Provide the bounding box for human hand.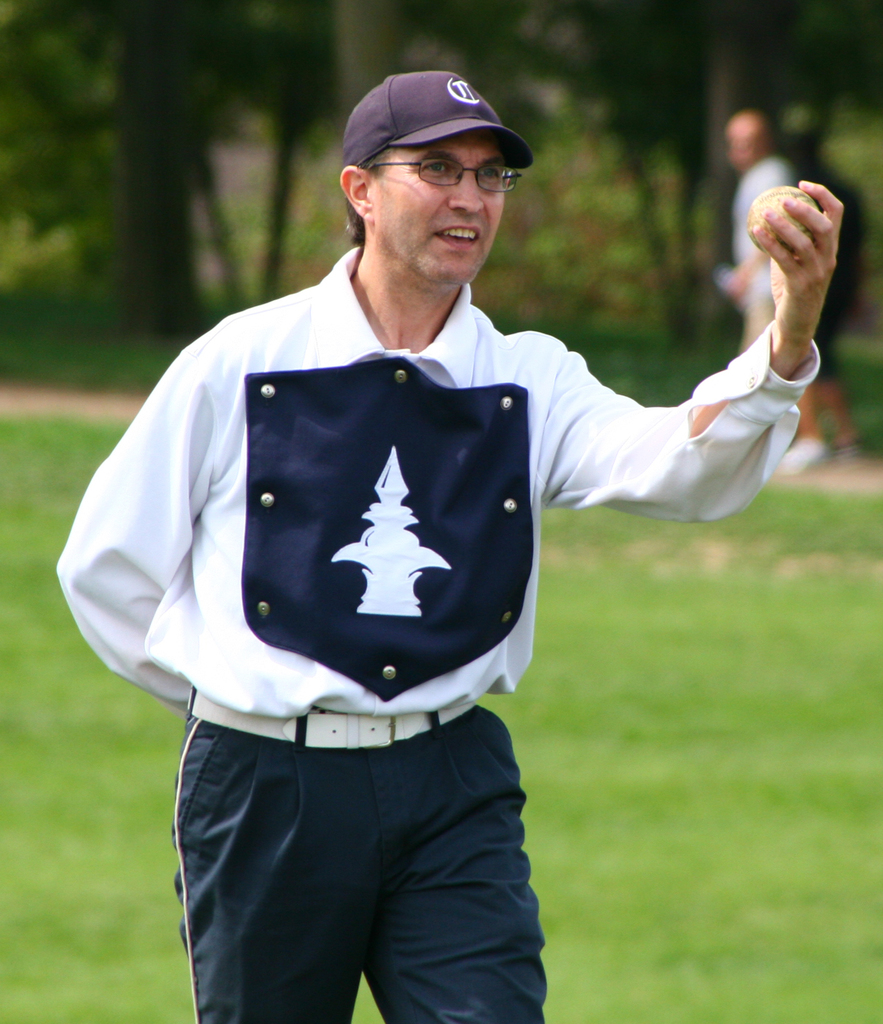
region(727, 148, 882, 370).
